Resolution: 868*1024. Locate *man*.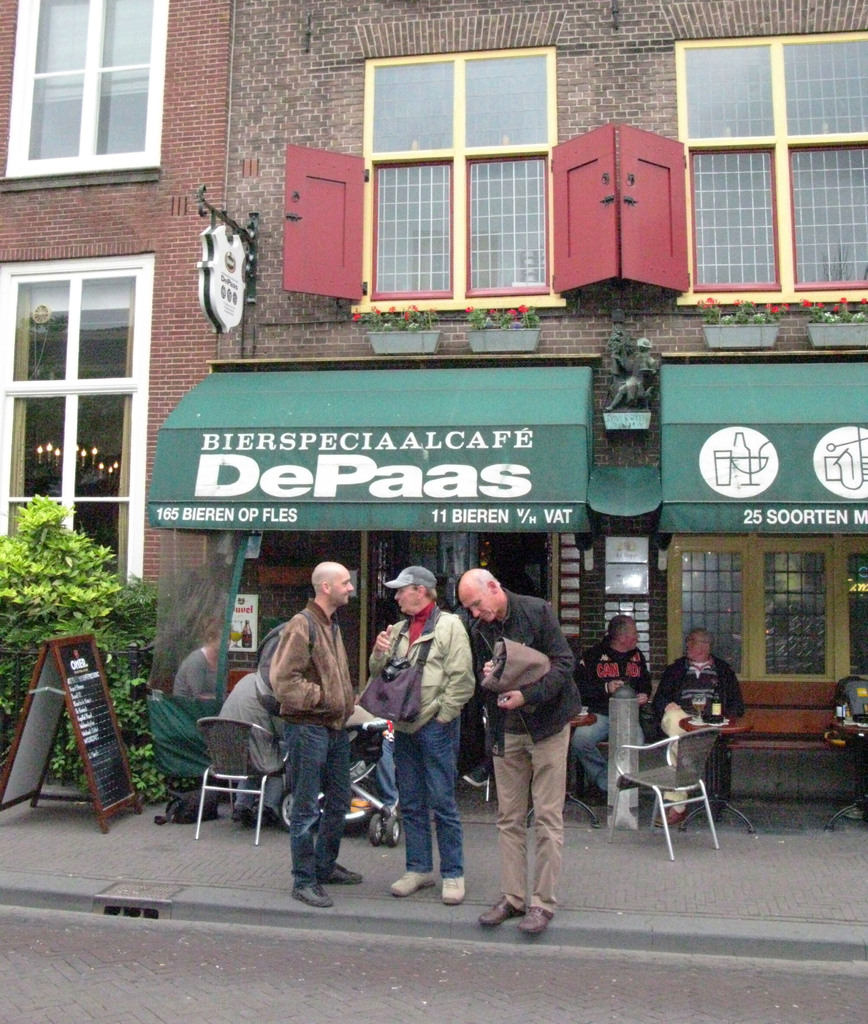
<region>655, 629, 748, 829</region>.
